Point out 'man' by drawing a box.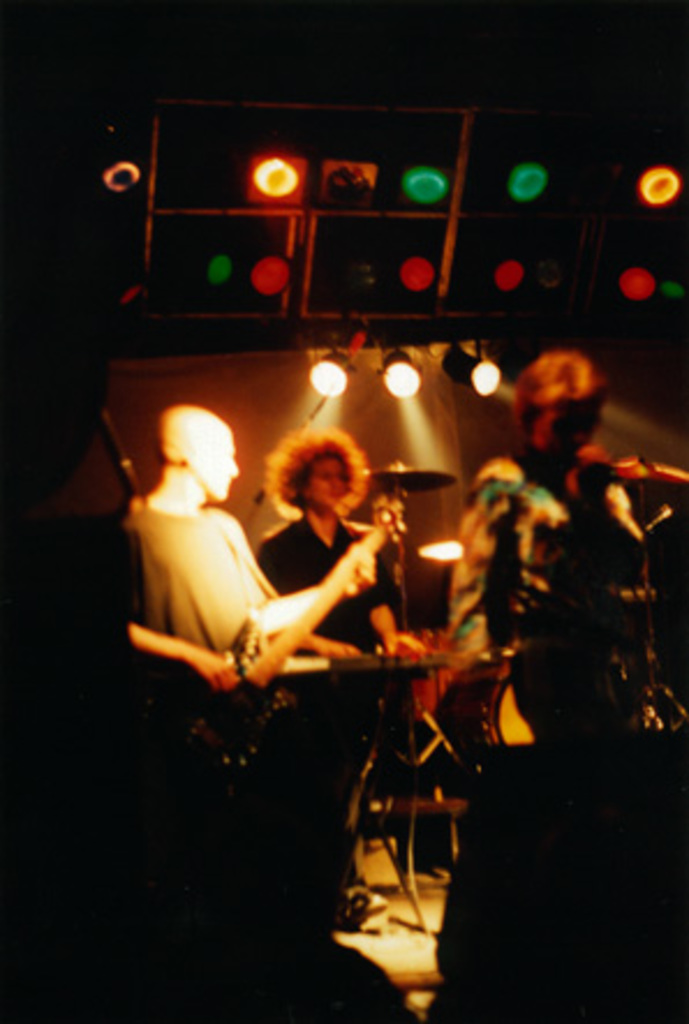
123/400/379/693.
